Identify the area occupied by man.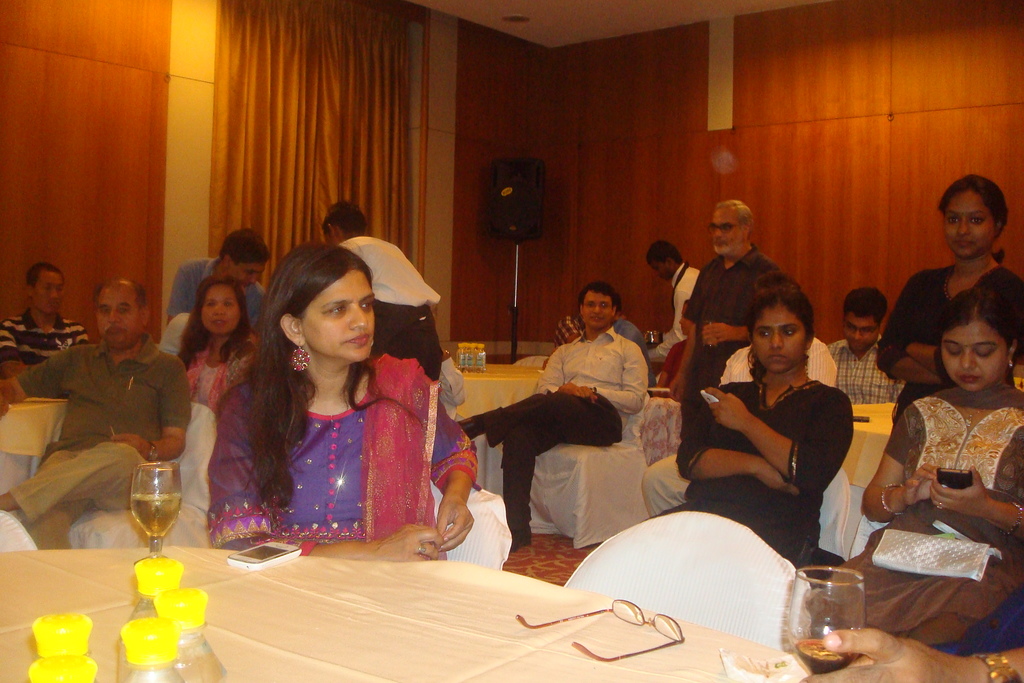
Area: box=[0, 259, 84, 378].
